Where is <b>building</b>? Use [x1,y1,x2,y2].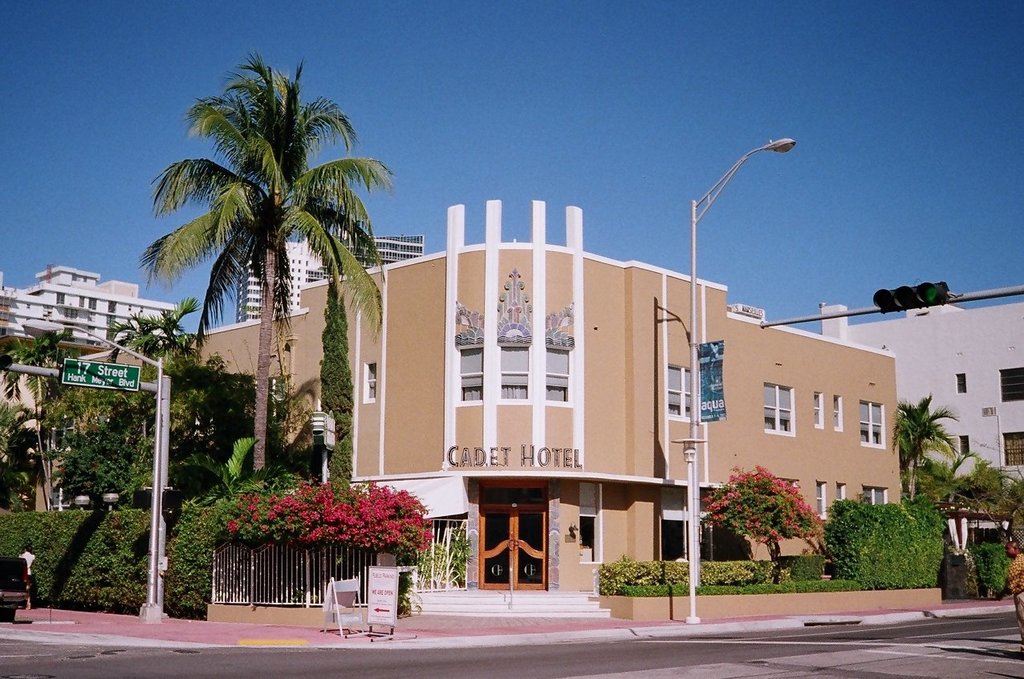
[152,196,916,622].
